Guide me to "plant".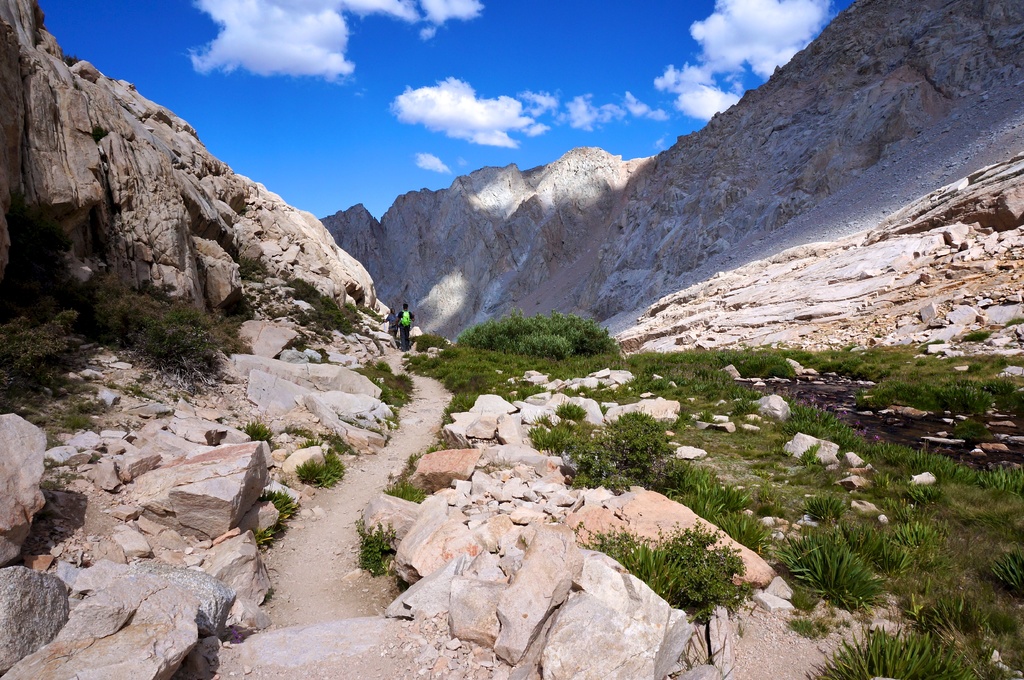
Guidance: 388, 474, 428, 502.
